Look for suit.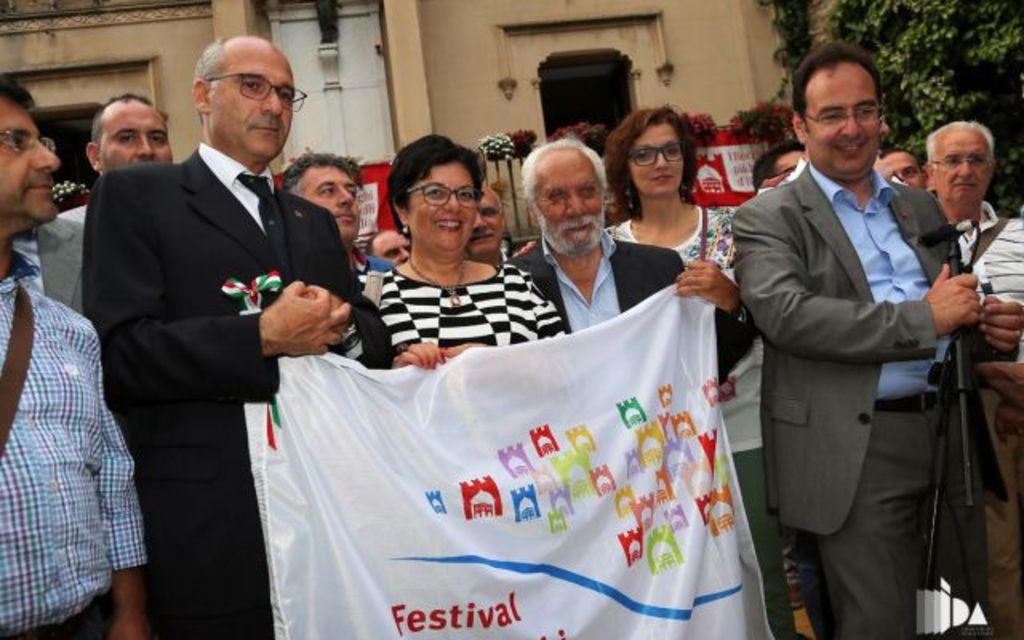
Found: 739:67:984:635.
